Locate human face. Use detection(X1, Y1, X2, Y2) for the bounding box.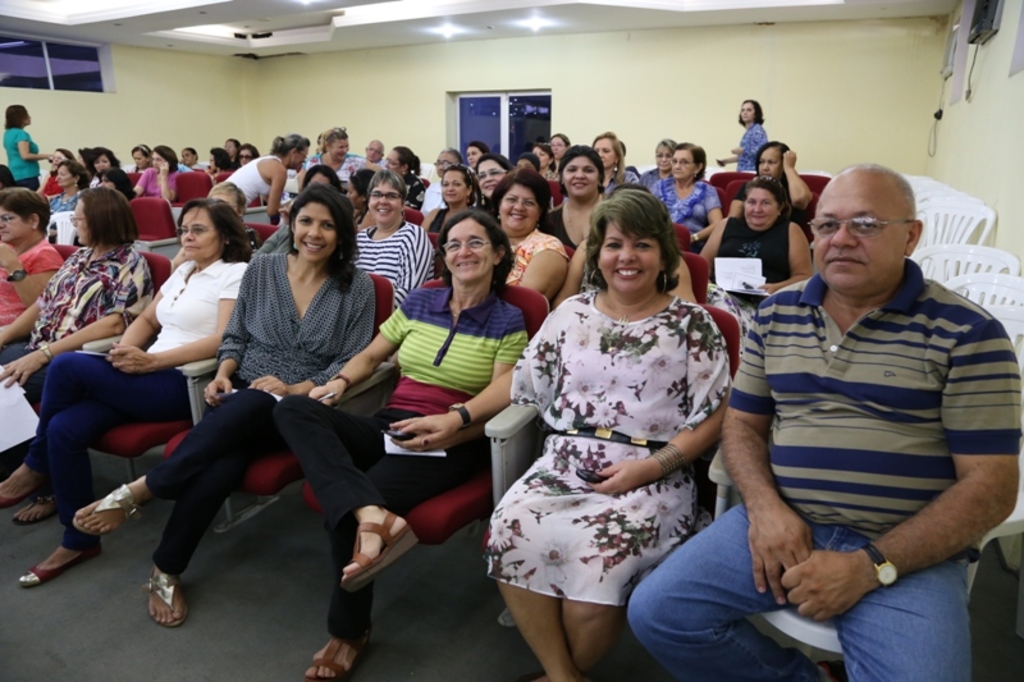
detection(552, 139, 568, 156).
